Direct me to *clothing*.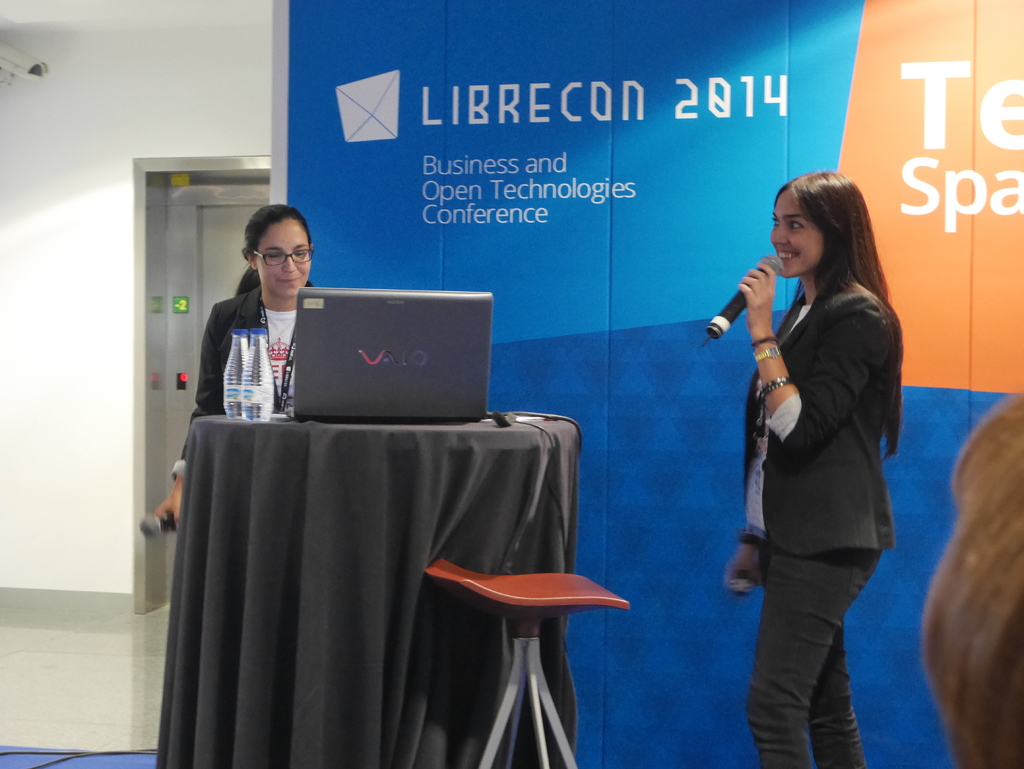
Direction: <box>716,207,902,724</box>.
